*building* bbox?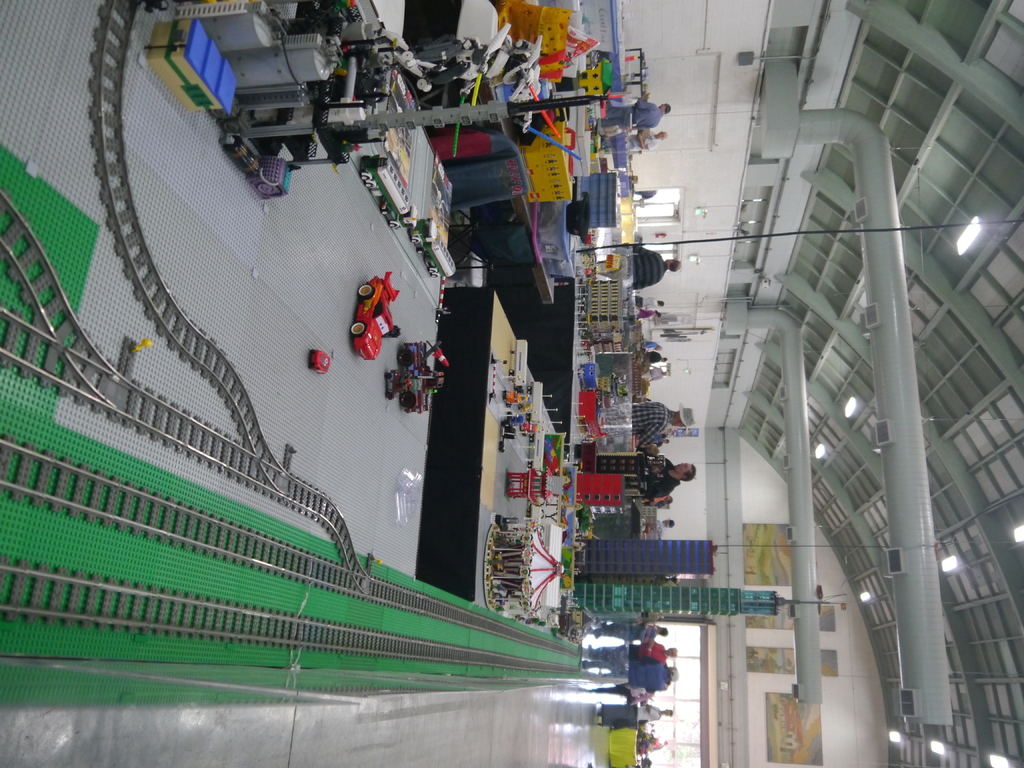
(0, 0, 1023, 767)
